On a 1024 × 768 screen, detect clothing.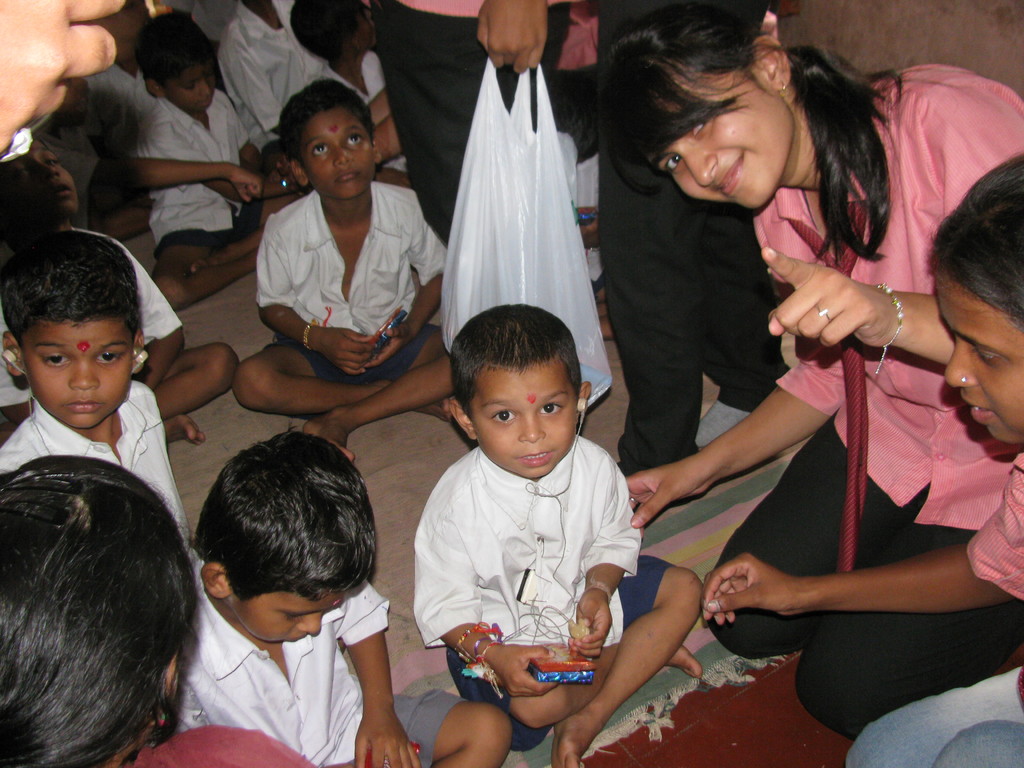
(213,0,319,125).
